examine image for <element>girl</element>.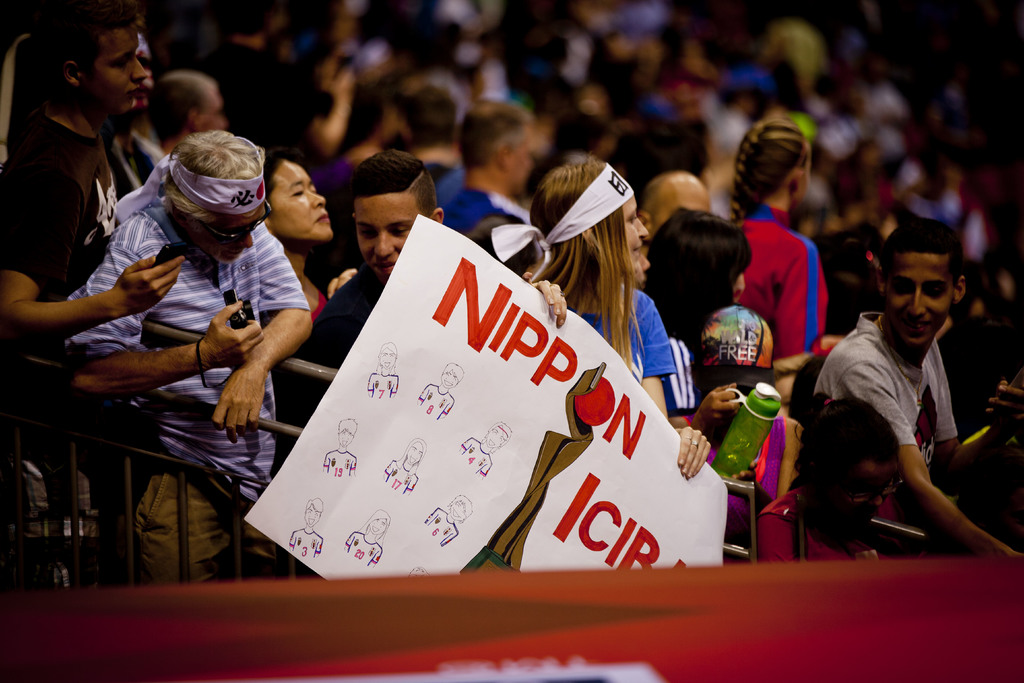
Examination result: {"x1": 646, "y1": 211, "x2": 751, "y2": 436}.
